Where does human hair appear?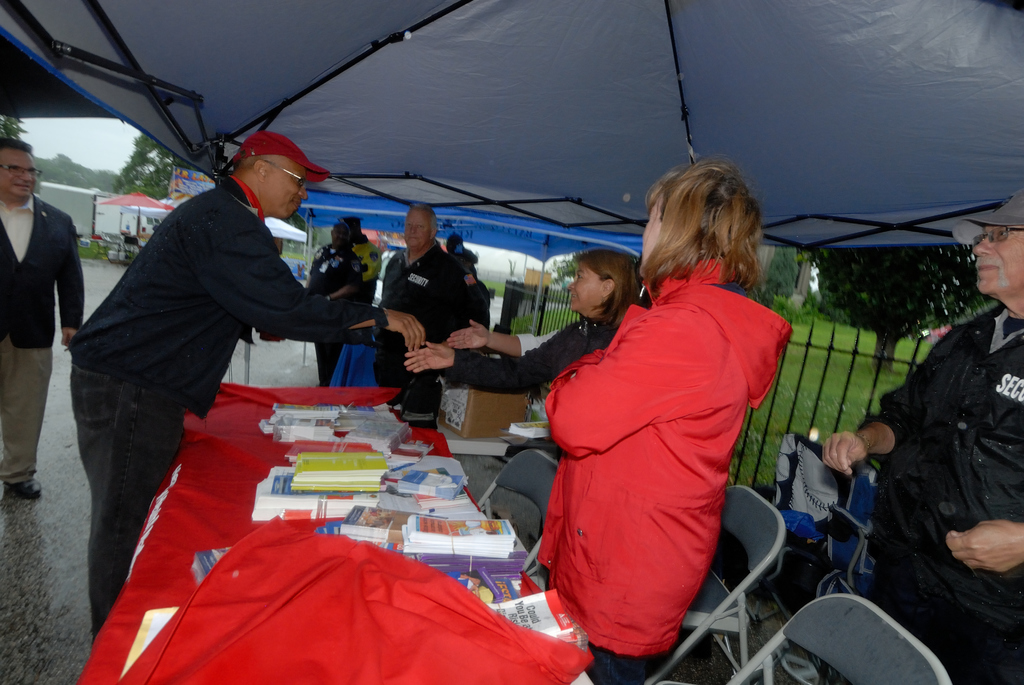
Appears at l=641, t=164, r=765, b=299.
